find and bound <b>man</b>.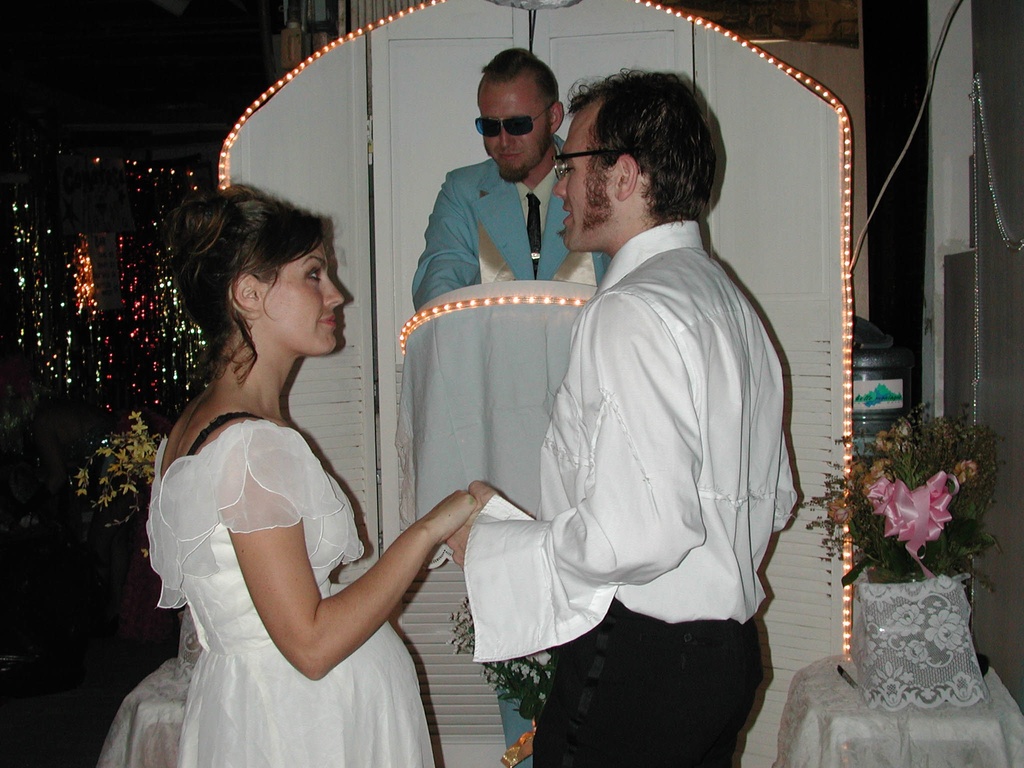
Bound: box(440, 76, 799, 745).
